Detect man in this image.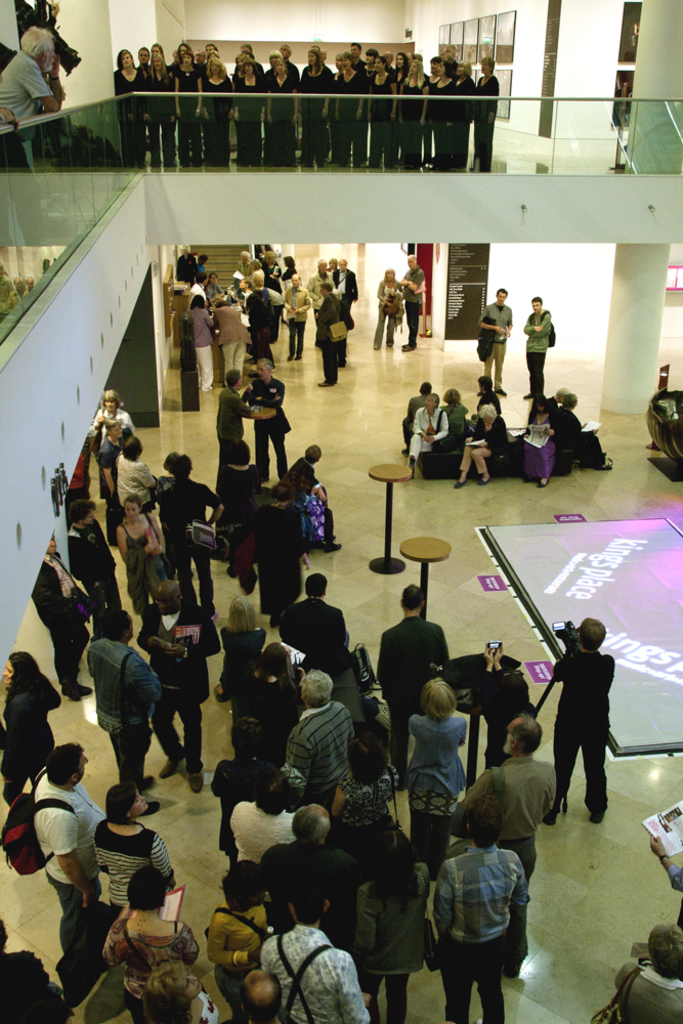
Detection: region(219, 374, 241, 449).
